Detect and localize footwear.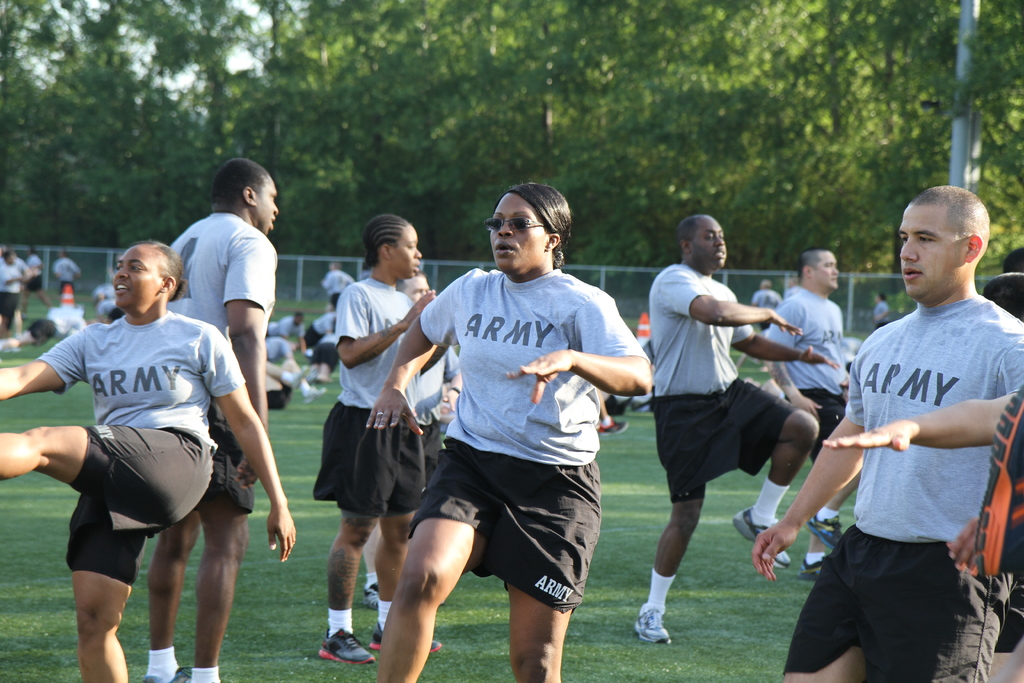
Localized at pyautogui.locateOnScreen(365, 584, 380, 609).
